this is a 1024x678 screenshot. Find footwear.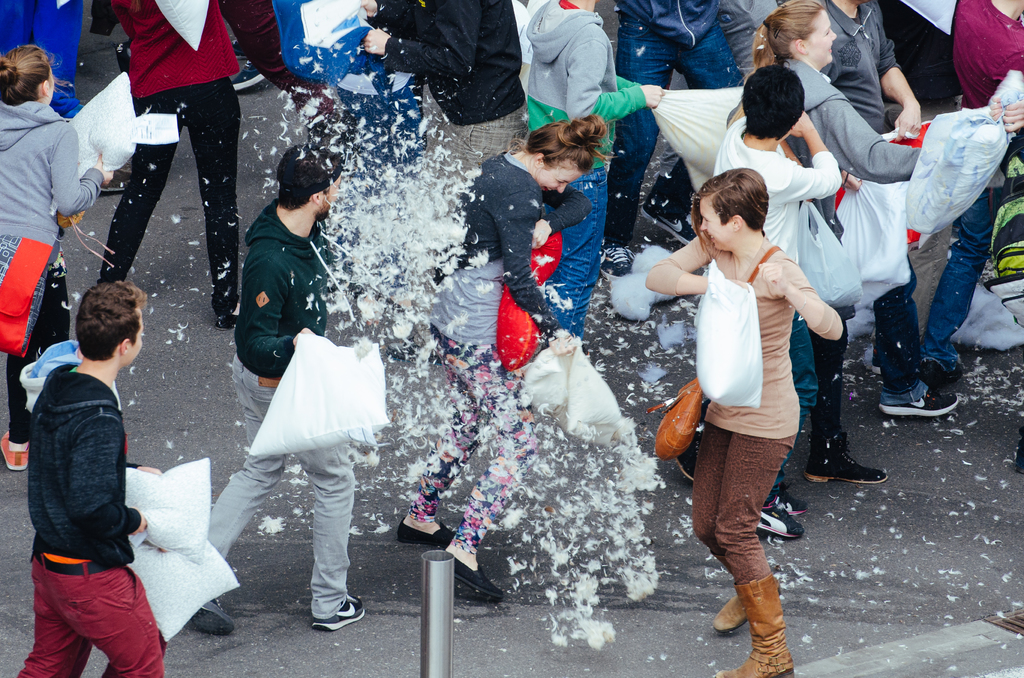
Bounding box: l=758, t=506, r=803, b=534.
